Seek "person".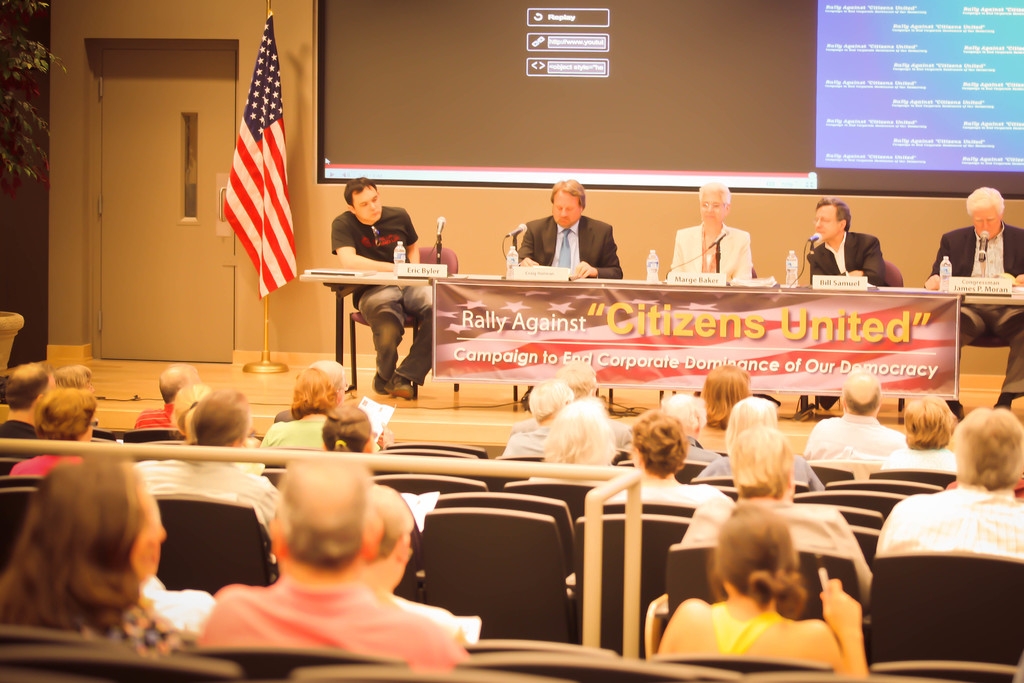
bbox(669, 183, 751, 286).
